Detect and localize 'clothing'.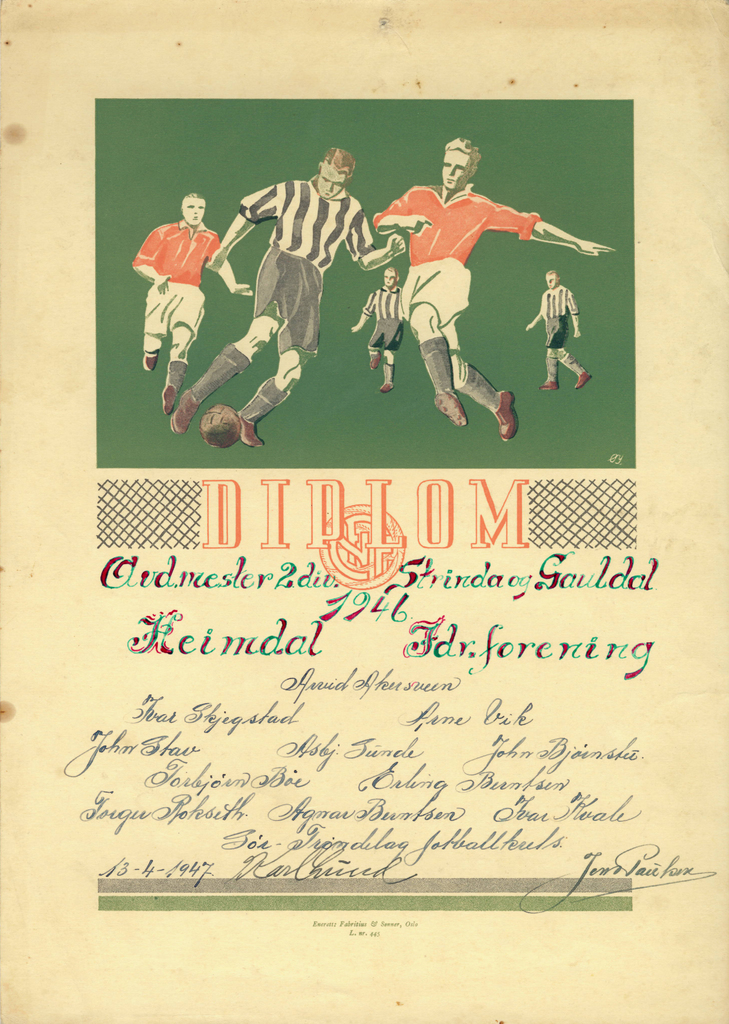
Localized at [left=130, top=221, right=221, bottom=365].
